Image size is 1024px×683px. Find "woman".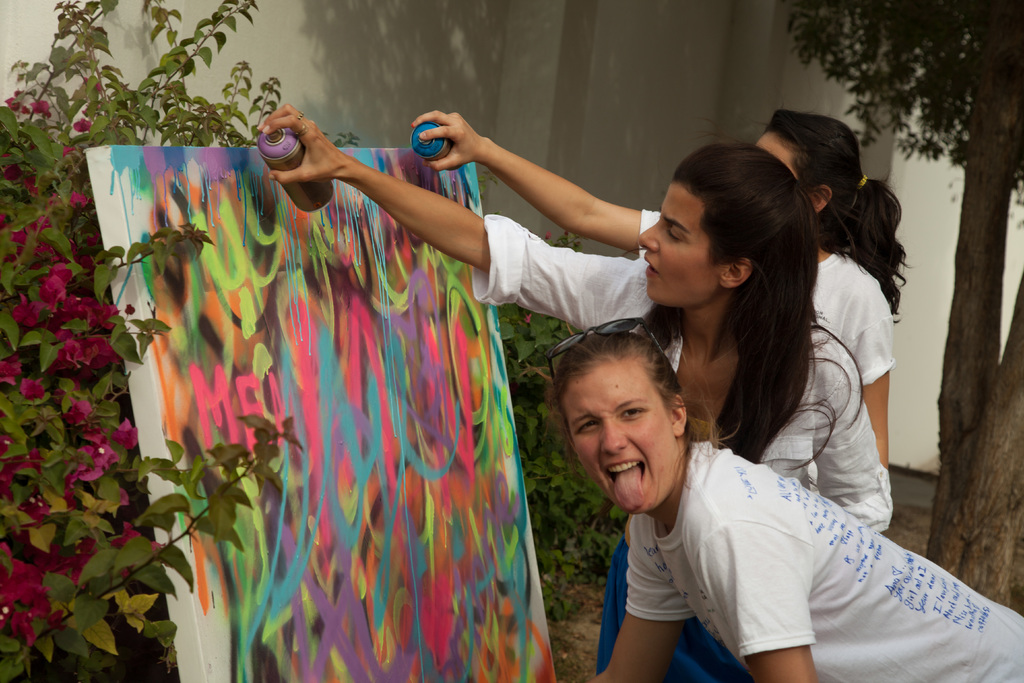
bbox=(411, 108, 912, 463).
